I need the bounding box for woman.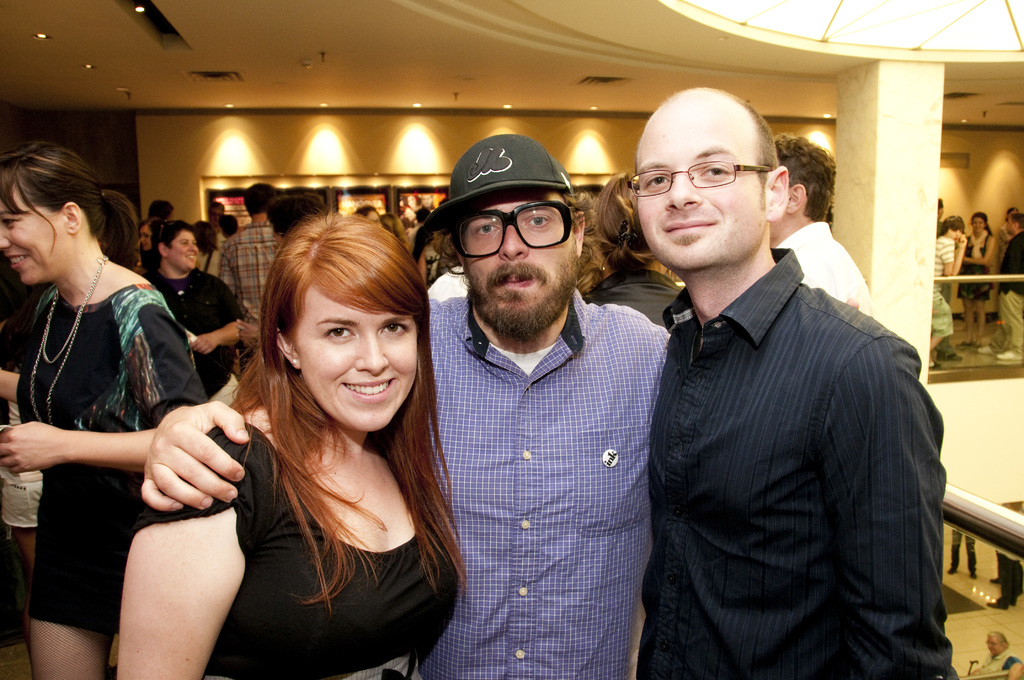
Here it is: [left=154, top=211, right=266, bottom=406].
